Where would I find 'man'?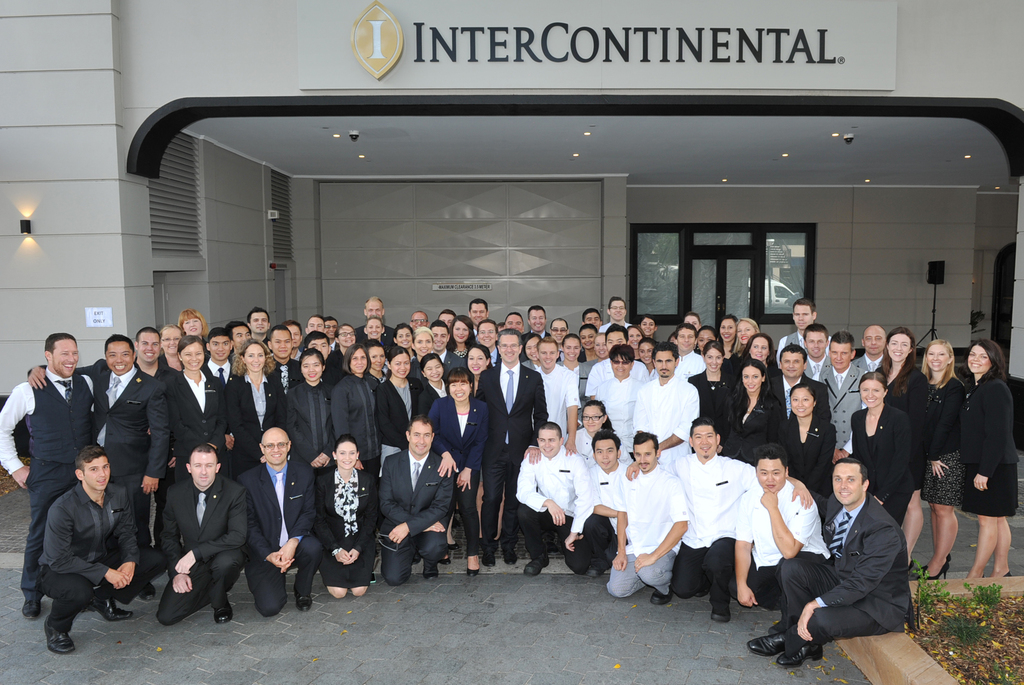
At box(595, 293, 634, 334).
